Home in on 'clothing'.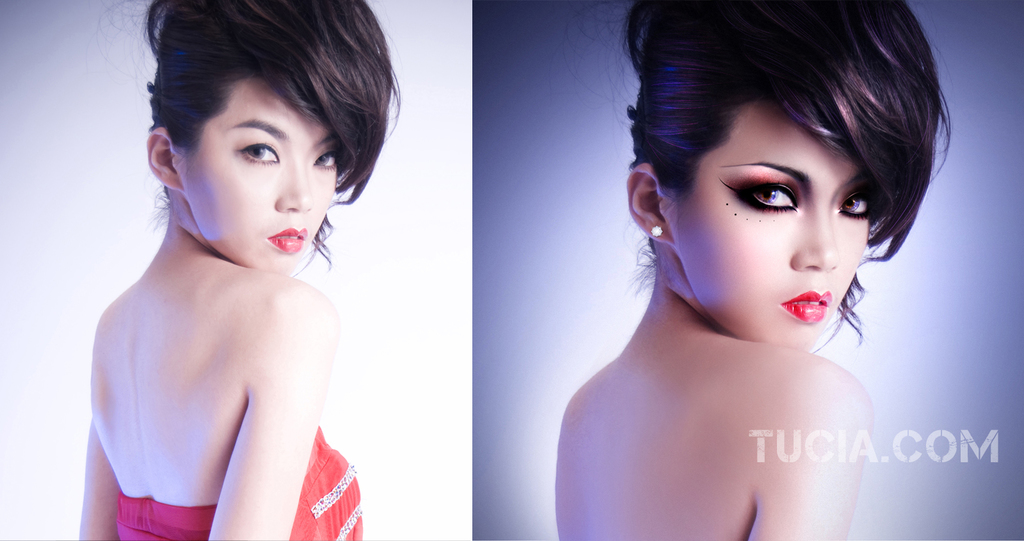
Homed in at x1=114, y1=426, x2=364, y2=540.
